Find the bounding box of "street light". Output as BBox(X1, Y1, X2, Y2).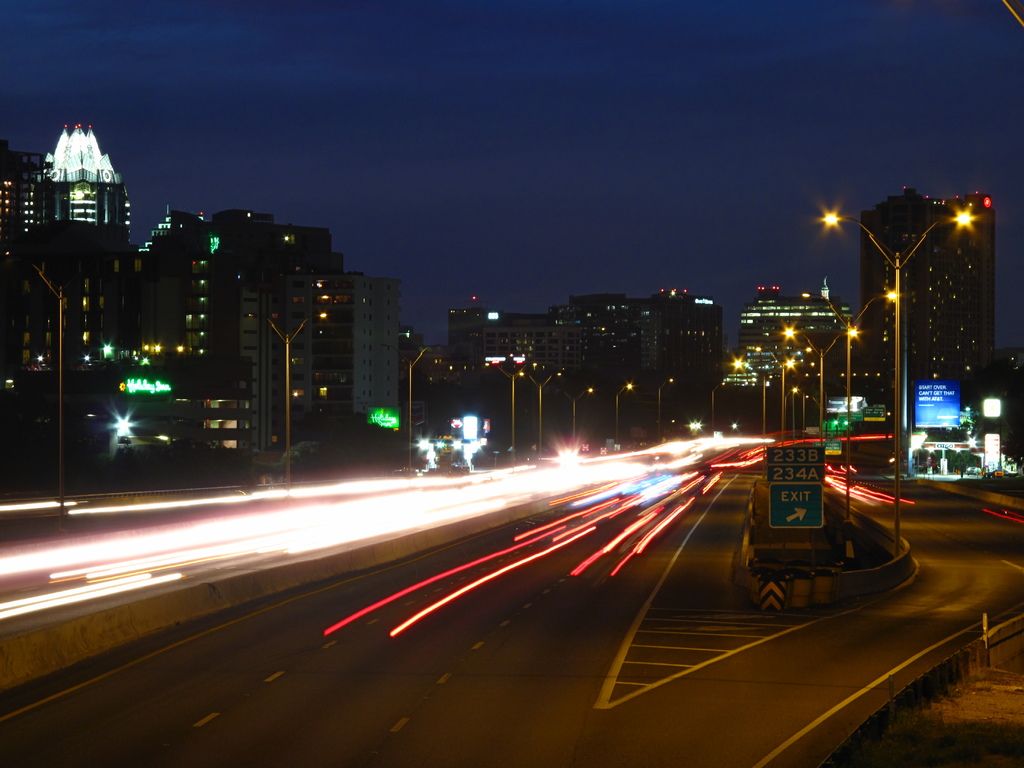
BBox(730, 360, 797, 444).
